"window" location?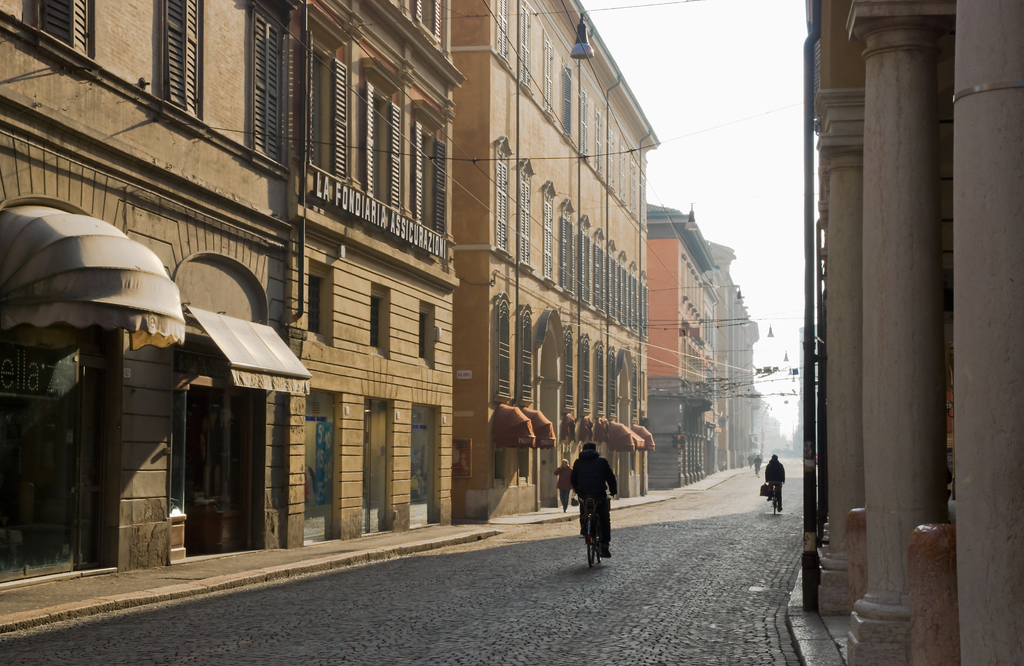
545,177,559,281
